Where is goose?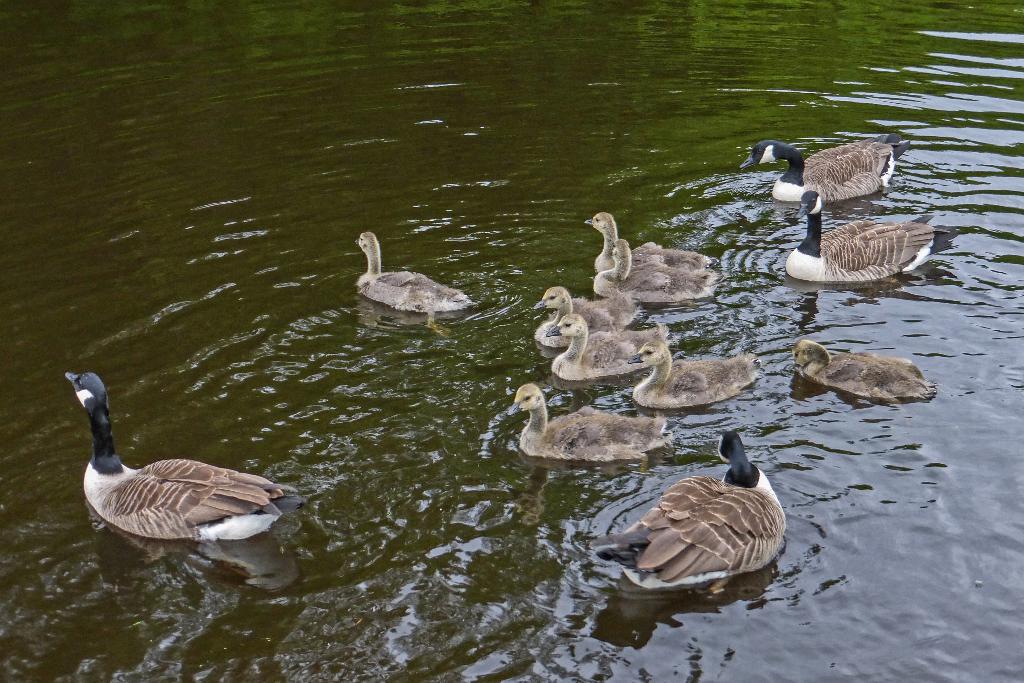
left=786, top=197, right=945, bottom=279.
